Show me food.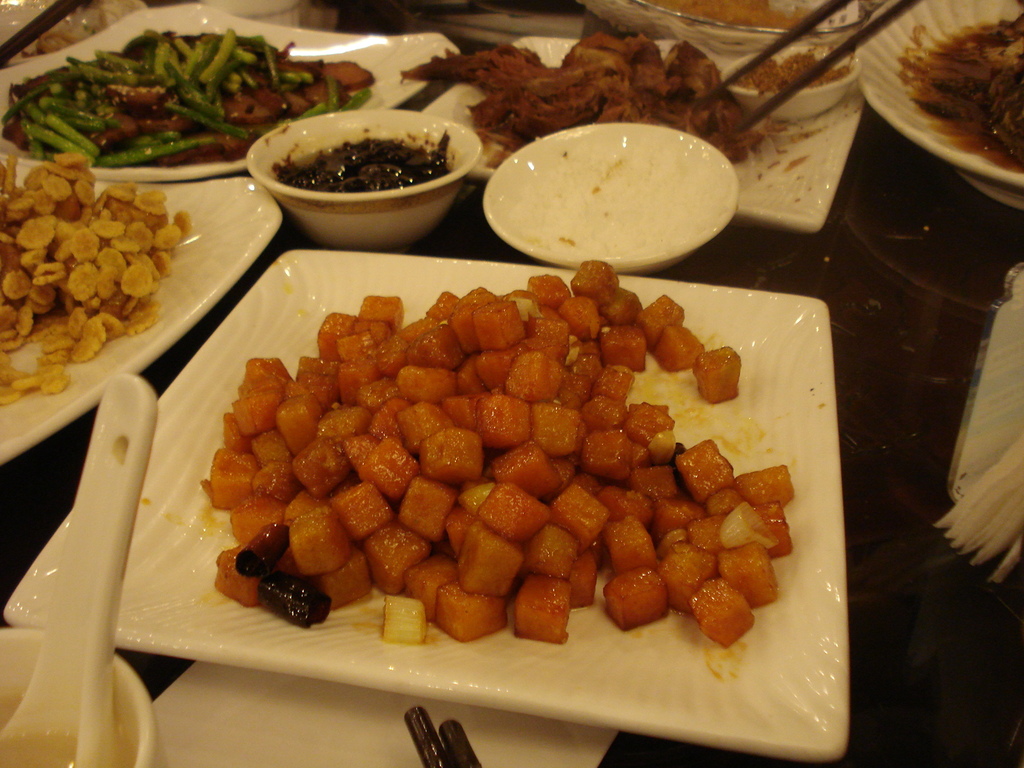
food is here: box=[269, 127, 452, 193].
